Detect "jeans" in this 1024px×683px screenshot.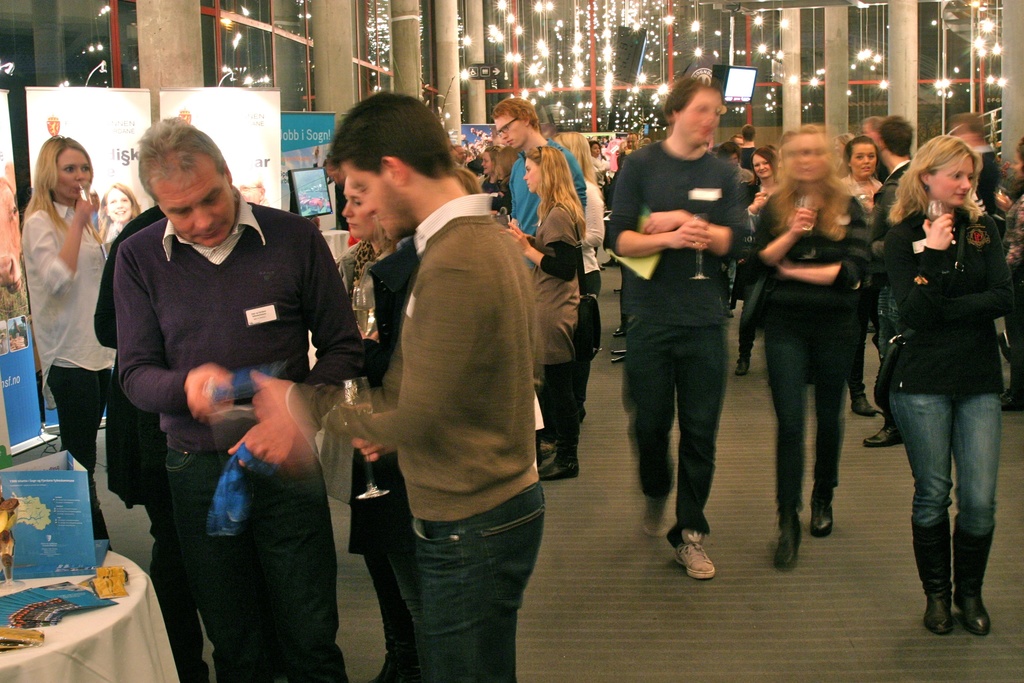
Detection: bbox=[898, 372, 1007, 633].
